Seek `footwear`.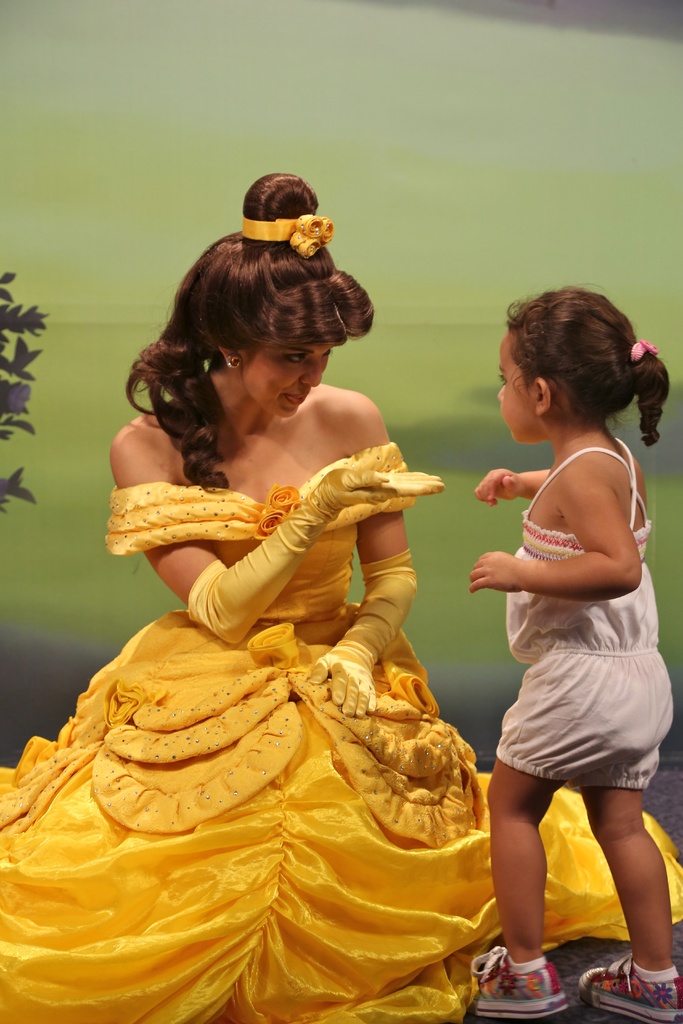
left=577, top=957, right=682, bottom=1023.
